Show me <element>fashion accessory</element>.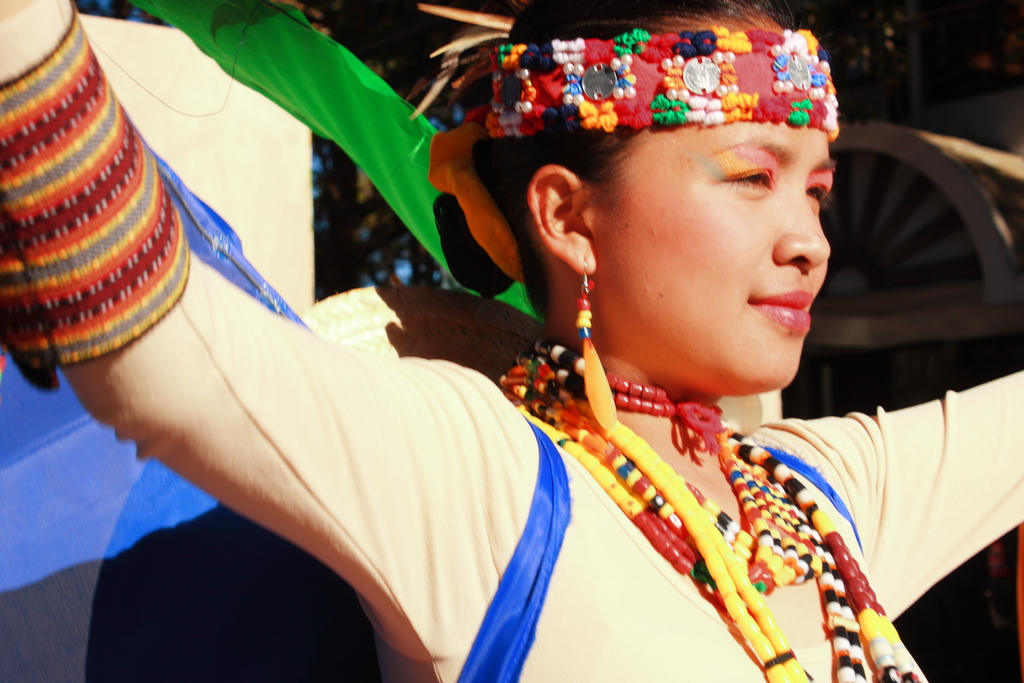
<element>fashion accessory</element> is here: x1=573, y1=256, x2=620, y2=434.
